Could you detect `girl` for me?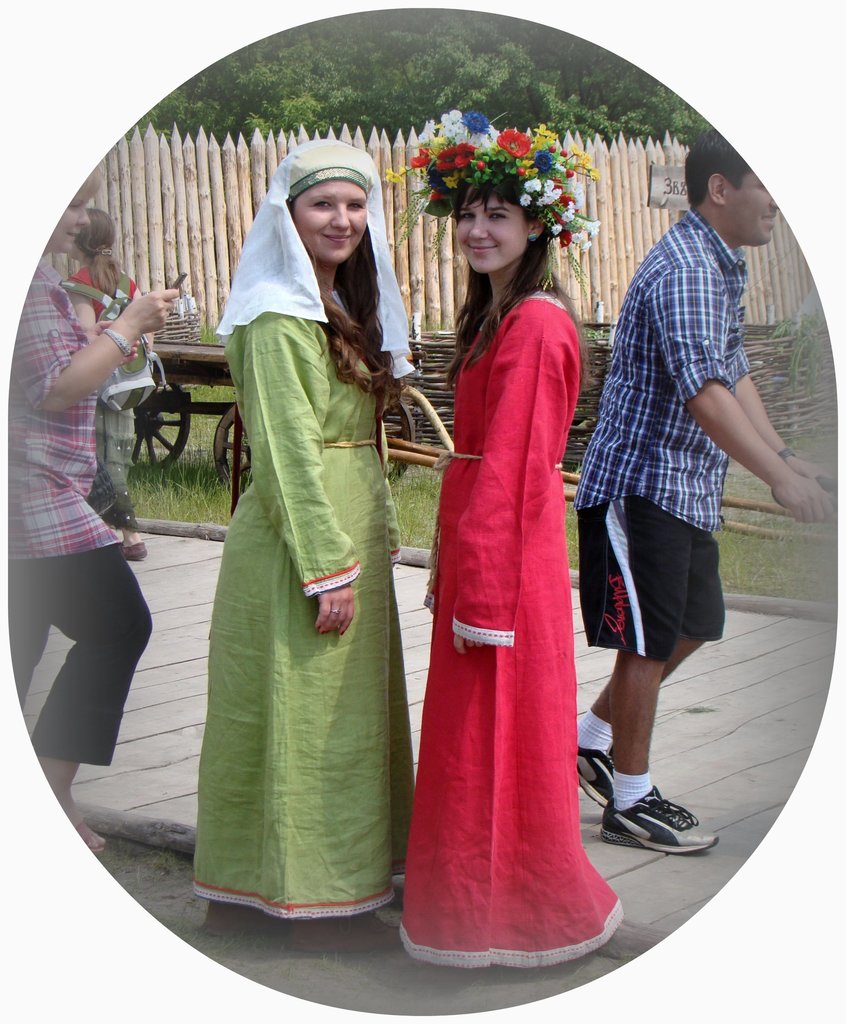
Detection result: {"left": 389, "top": 106, "right": 629, "bottom": 973}.
